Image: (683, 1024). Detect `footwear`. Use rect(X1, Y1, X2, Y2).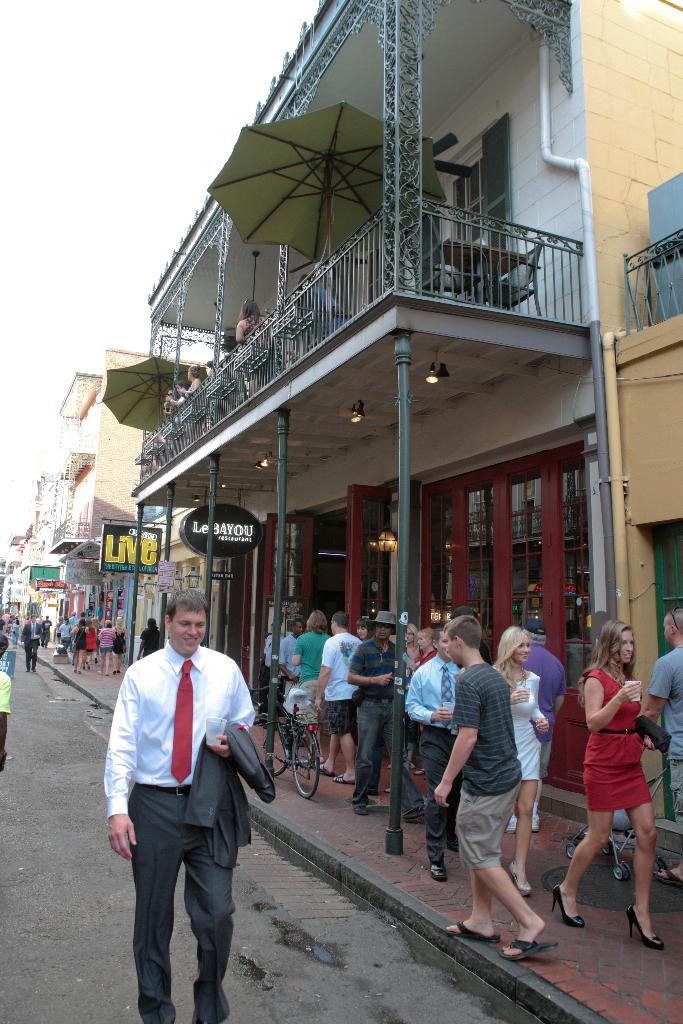
rect(532, 813, 541, 832).
